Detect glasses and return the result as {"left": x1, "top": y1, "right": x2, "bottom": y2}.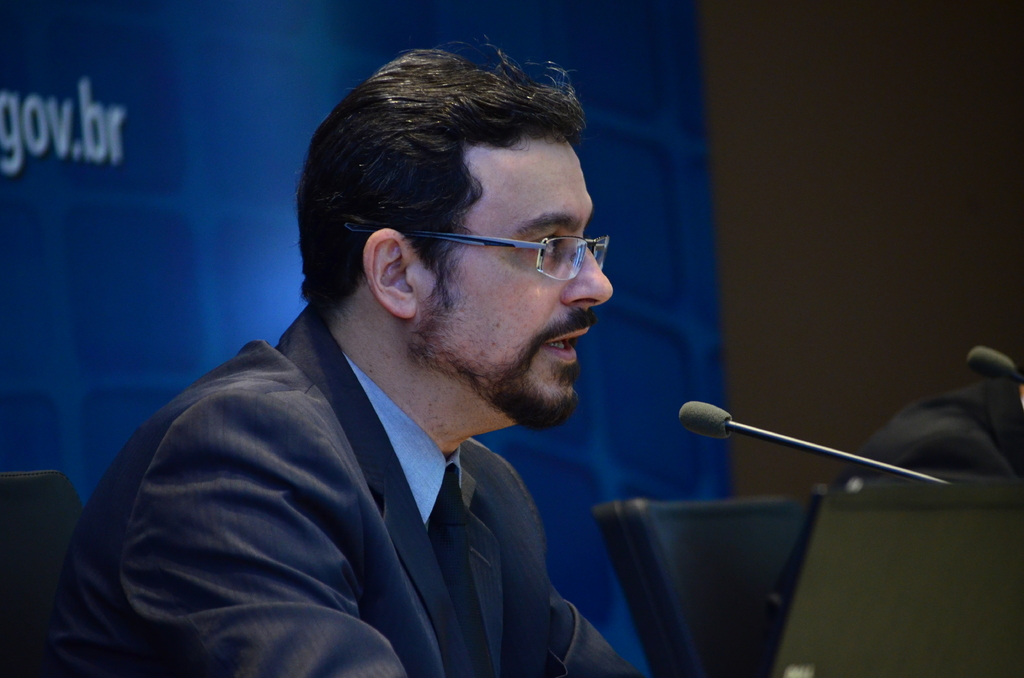
{"left": 403, "top": 230, "right": 611, "bottom": 282}.
